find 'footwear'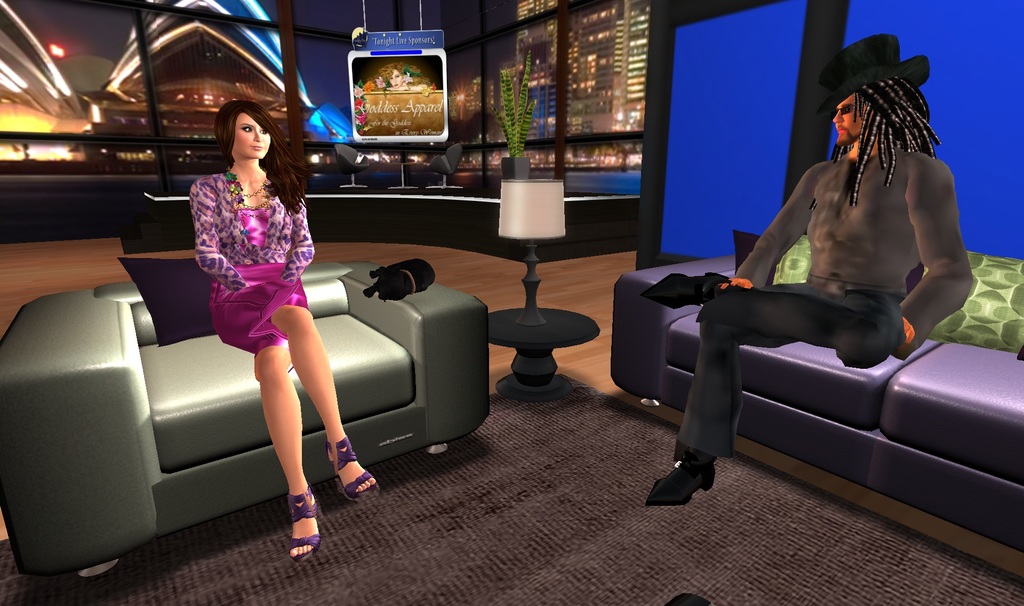
<bbox>641, 271, 727, 312</bbox>
